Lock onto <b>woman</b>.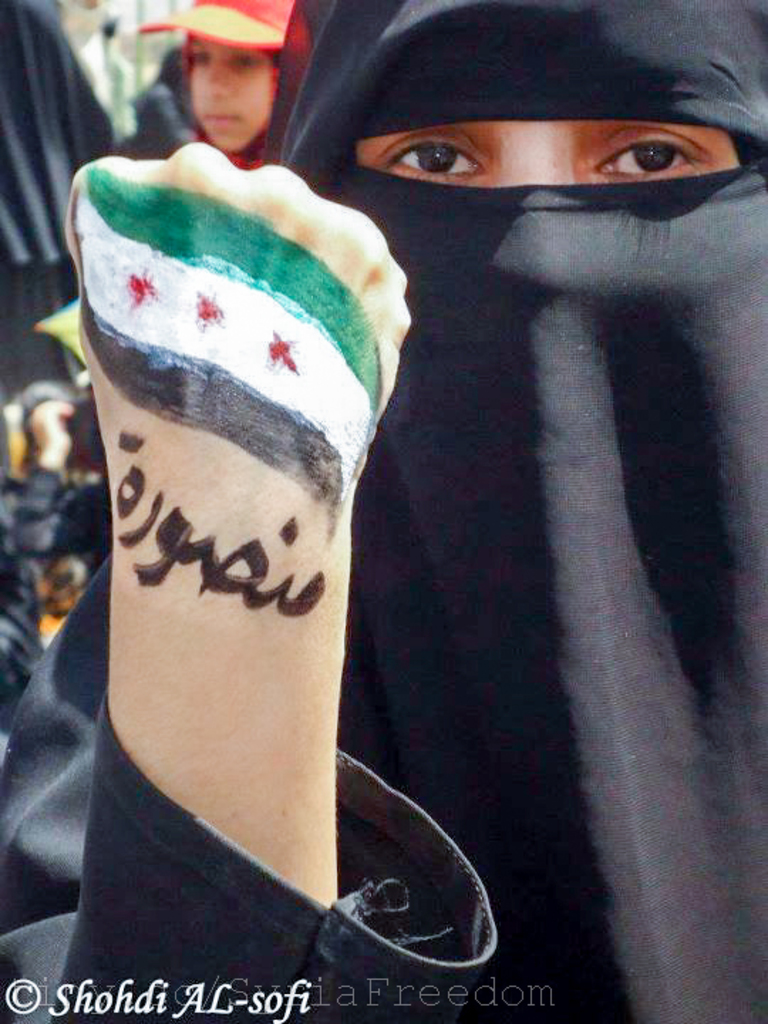
Locked: l=0, t=0, r=767, b=1023.
